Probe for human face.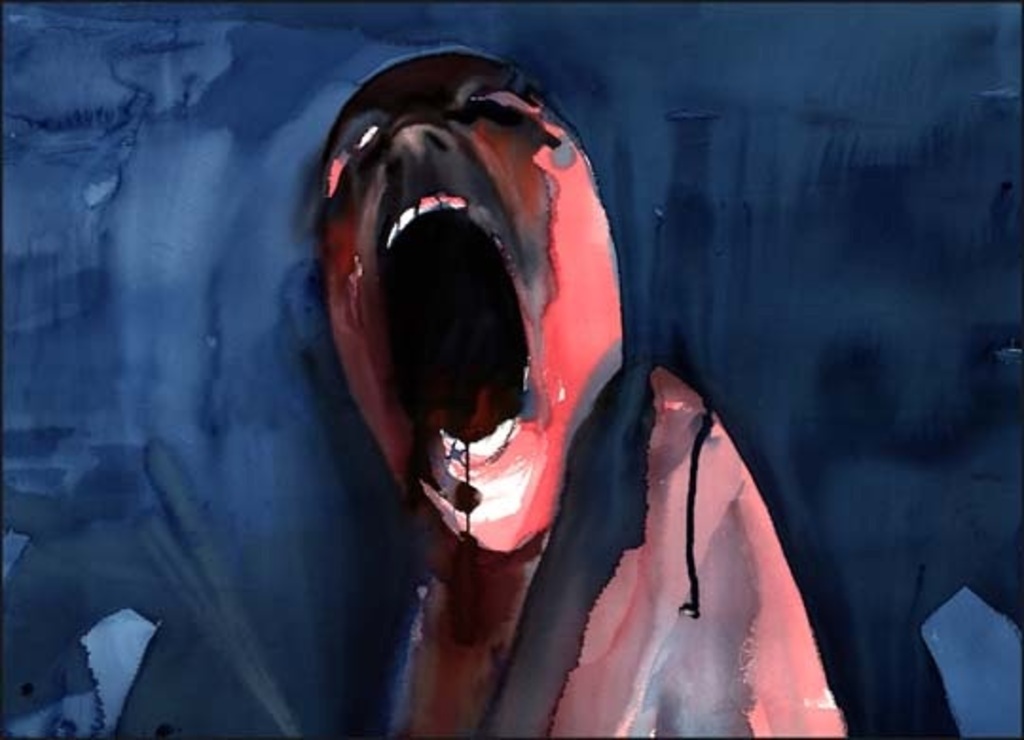
Probe result: [left=324, top=51, right=624, bottom=552].
